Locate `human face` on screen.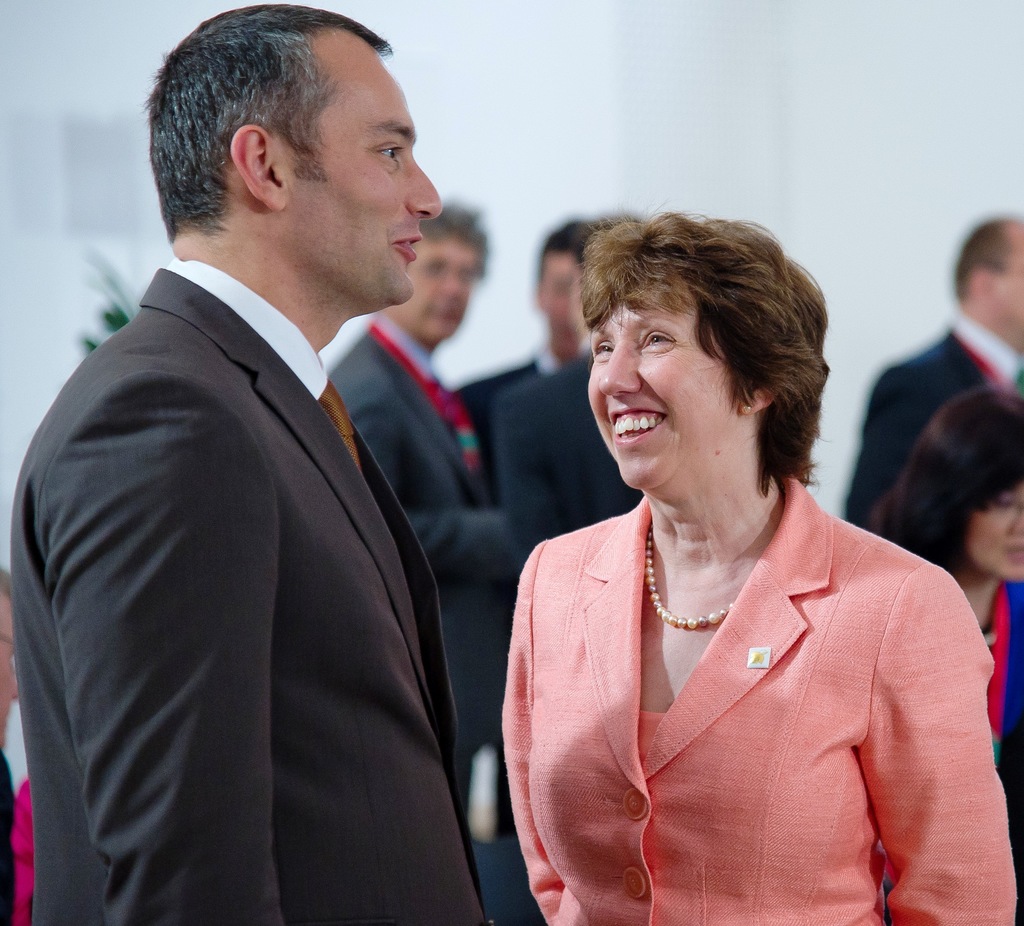
On screen at region(306, 31, 442, 315).
